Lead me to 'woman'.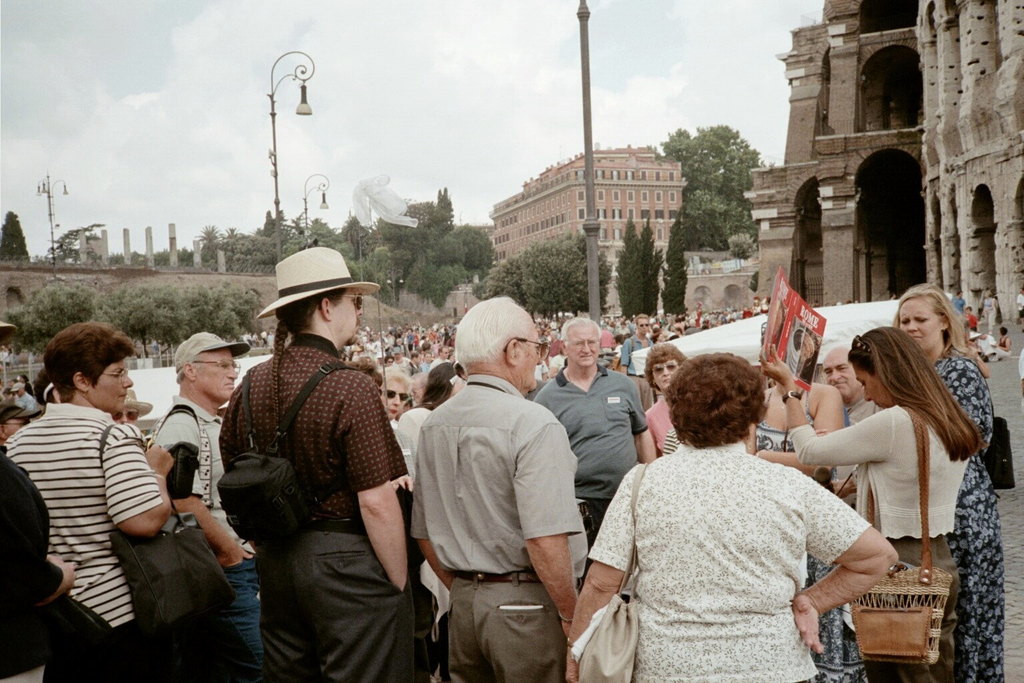
Lead to x1=641, y1=338, x2=693, y2=471.
